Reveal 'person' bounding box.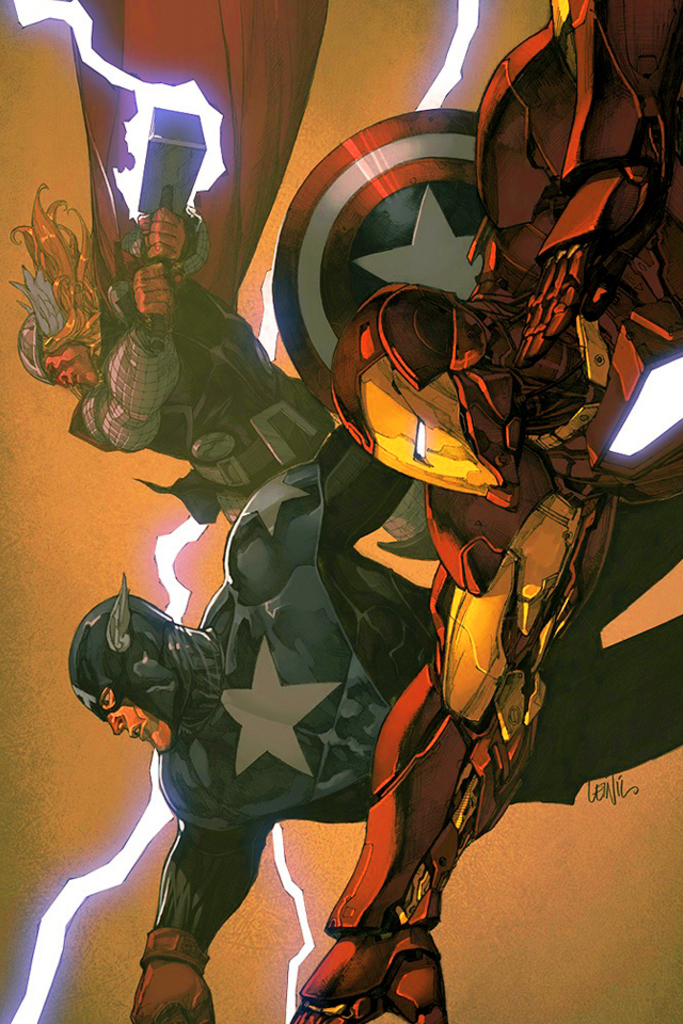
Revealed: Rect(66, 434, 386, 1019).
